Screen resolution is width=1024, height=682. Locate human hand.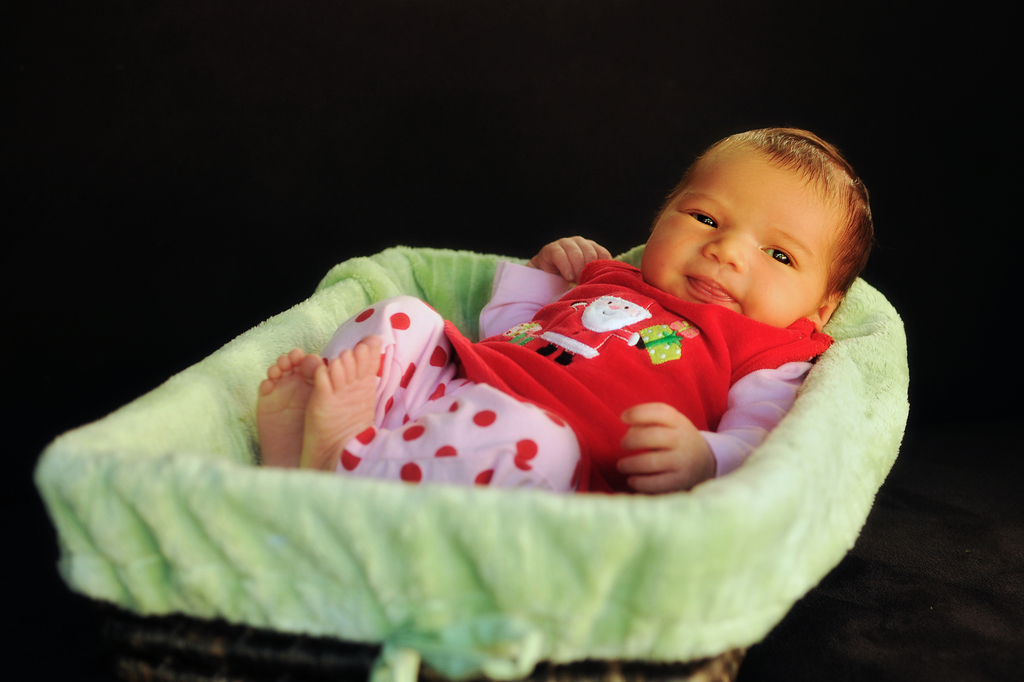
x1=531 y1=236 x2=614 y2=284.
